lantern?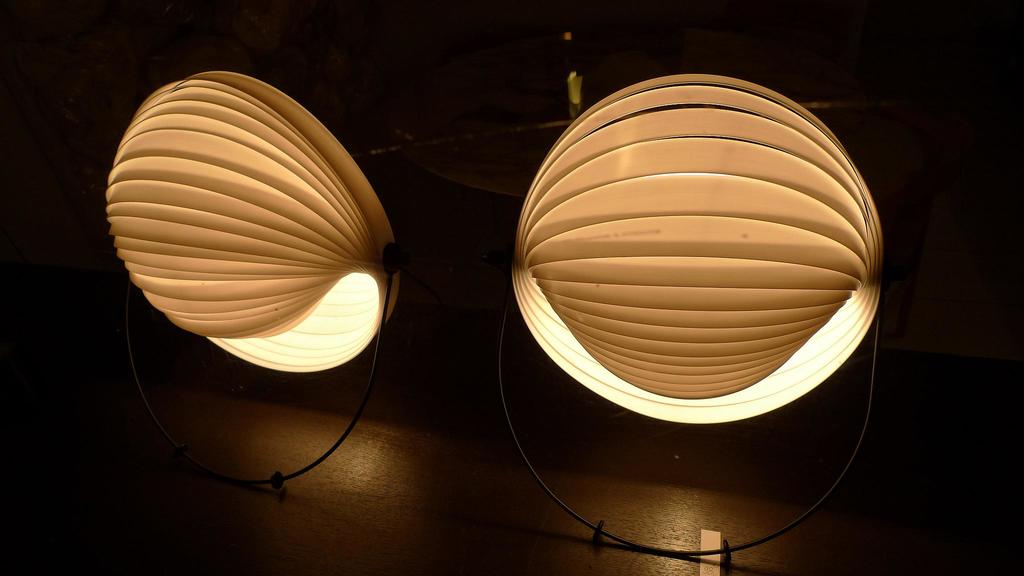
bbox=[104, 68, 401, 497]
